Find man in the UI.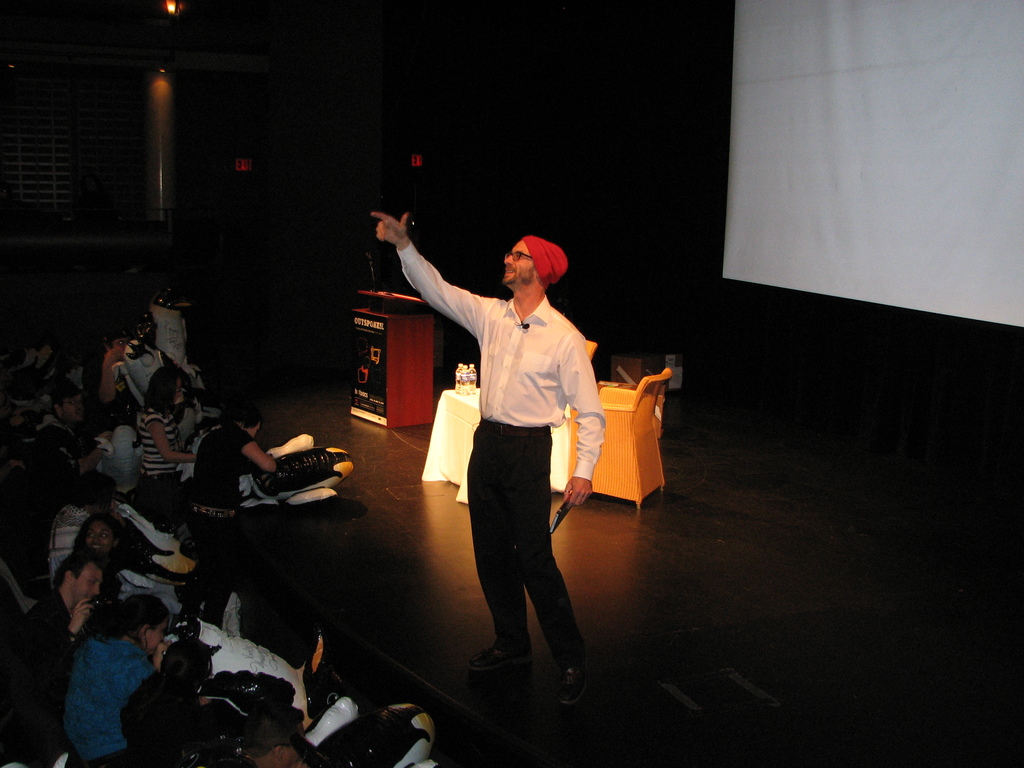
UI element at (x1=374, y1=209, x2=609, y2=708).
